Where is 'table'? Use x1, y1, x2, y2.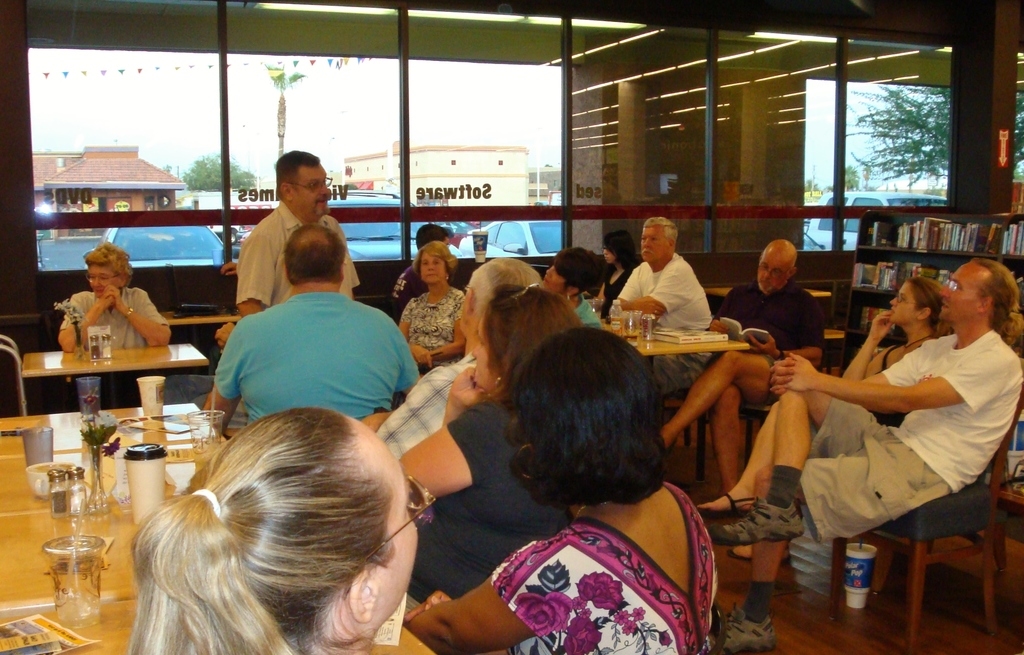
0, 400, 442, 654.
